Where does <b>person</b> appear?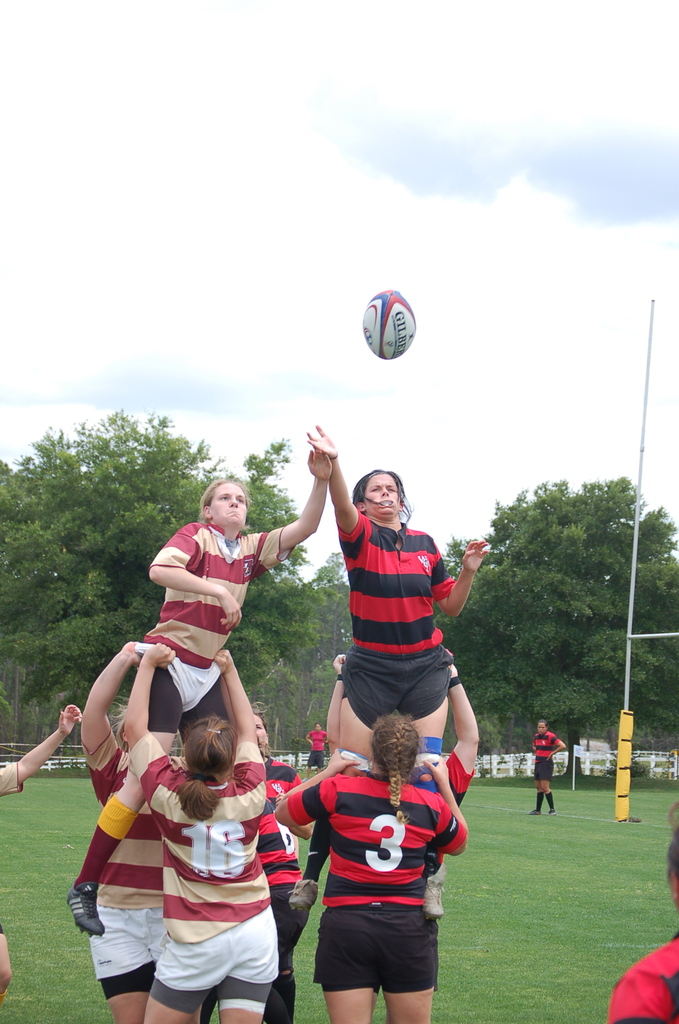
Appears at BBox(122, 642, 275, 1023).
